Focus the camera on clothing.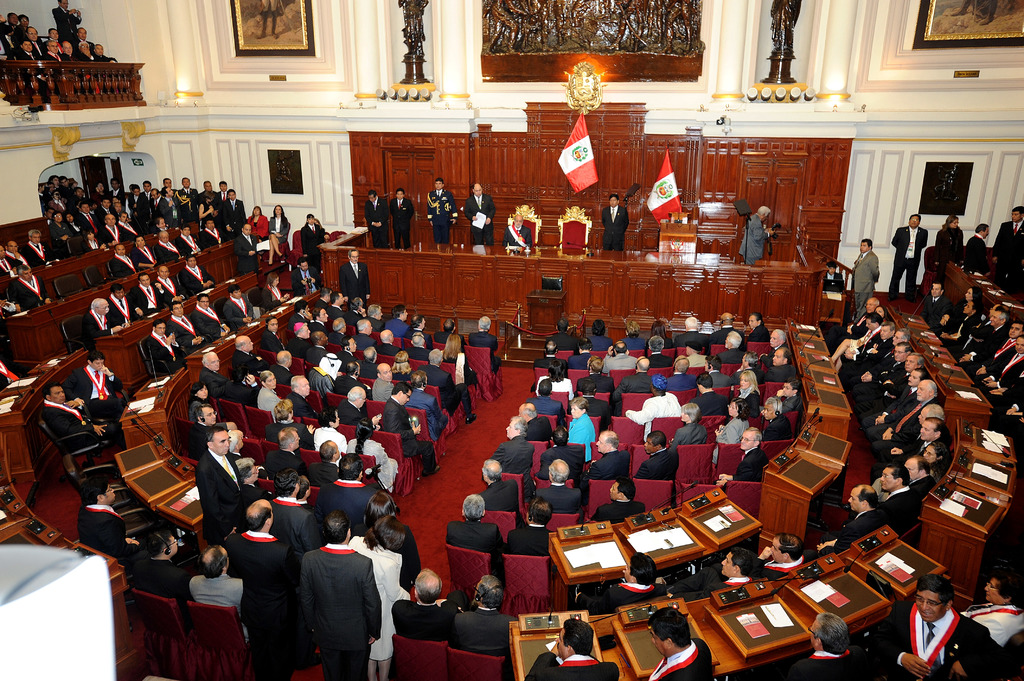
Focus region: region(420, 364, 476, 414).
